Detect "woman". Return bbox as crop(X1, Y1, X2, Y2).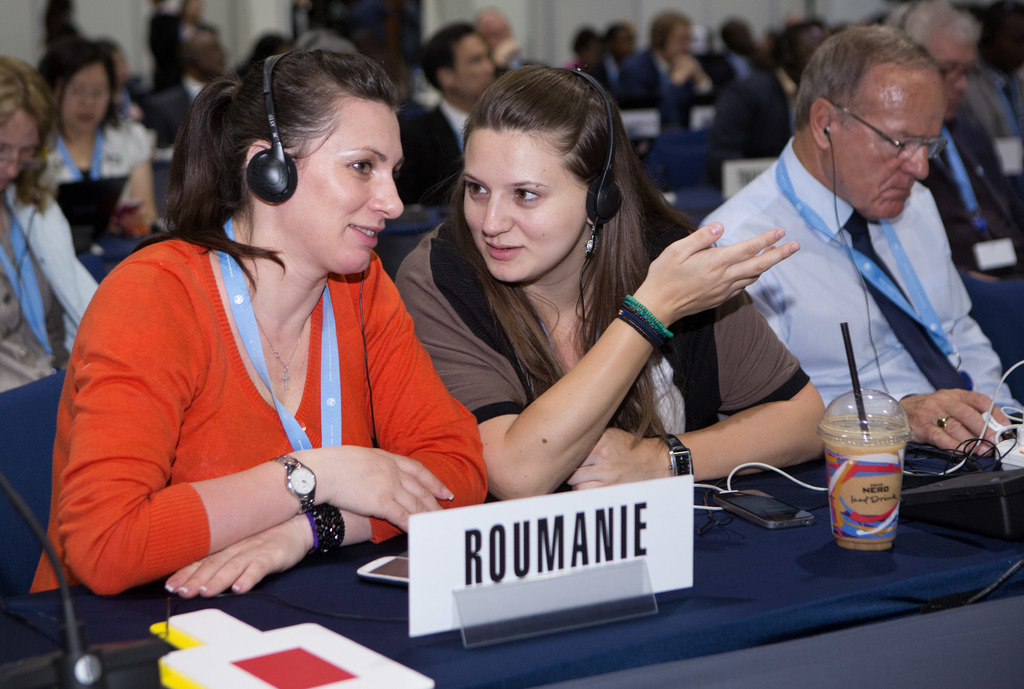
crop(395, 66, 824, 501).
